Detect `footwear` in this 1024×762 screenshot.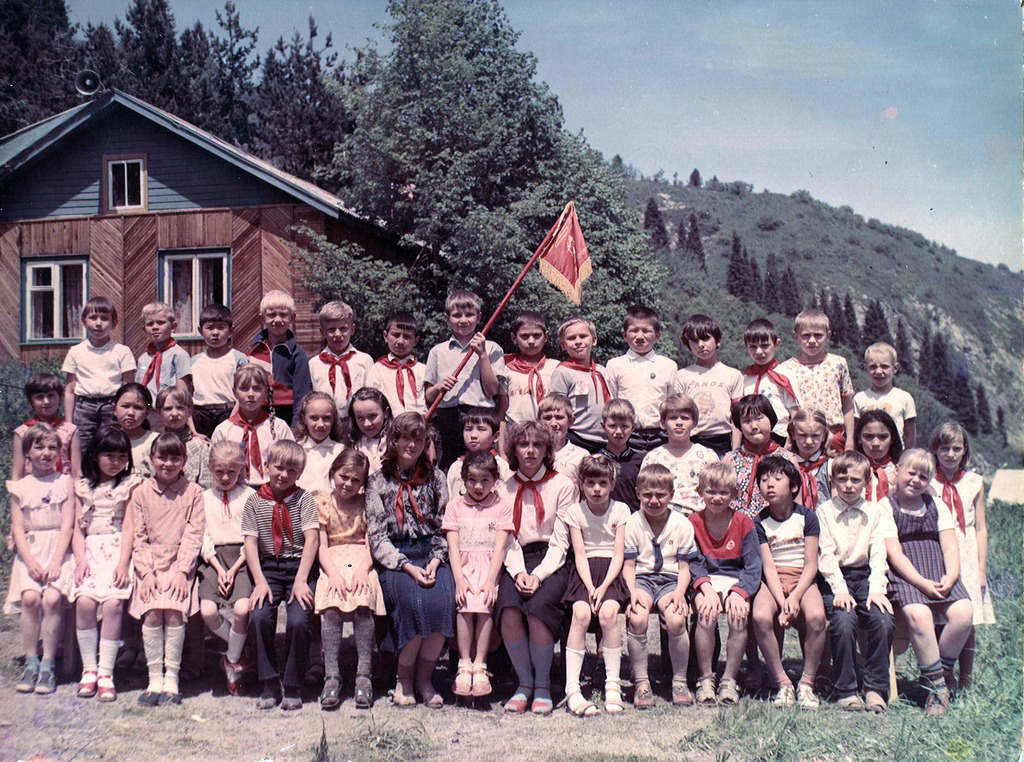
Detection: {"left": 633, "top": 677, "right": 658, "bottom": 706}.
